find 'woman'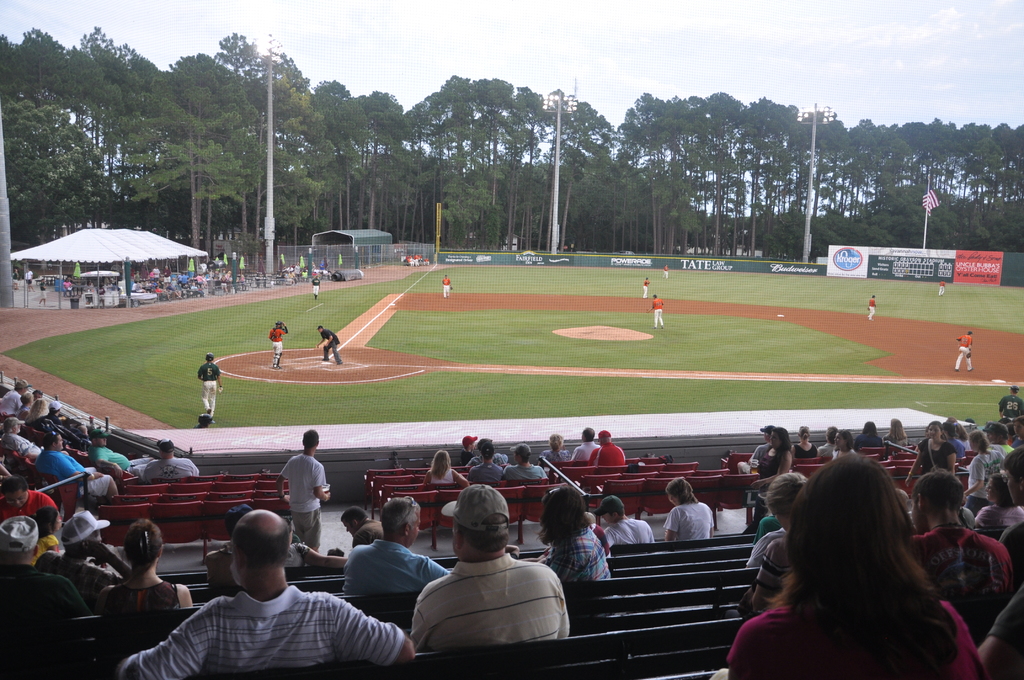
left=758, top=471, right=811, bottom=589
